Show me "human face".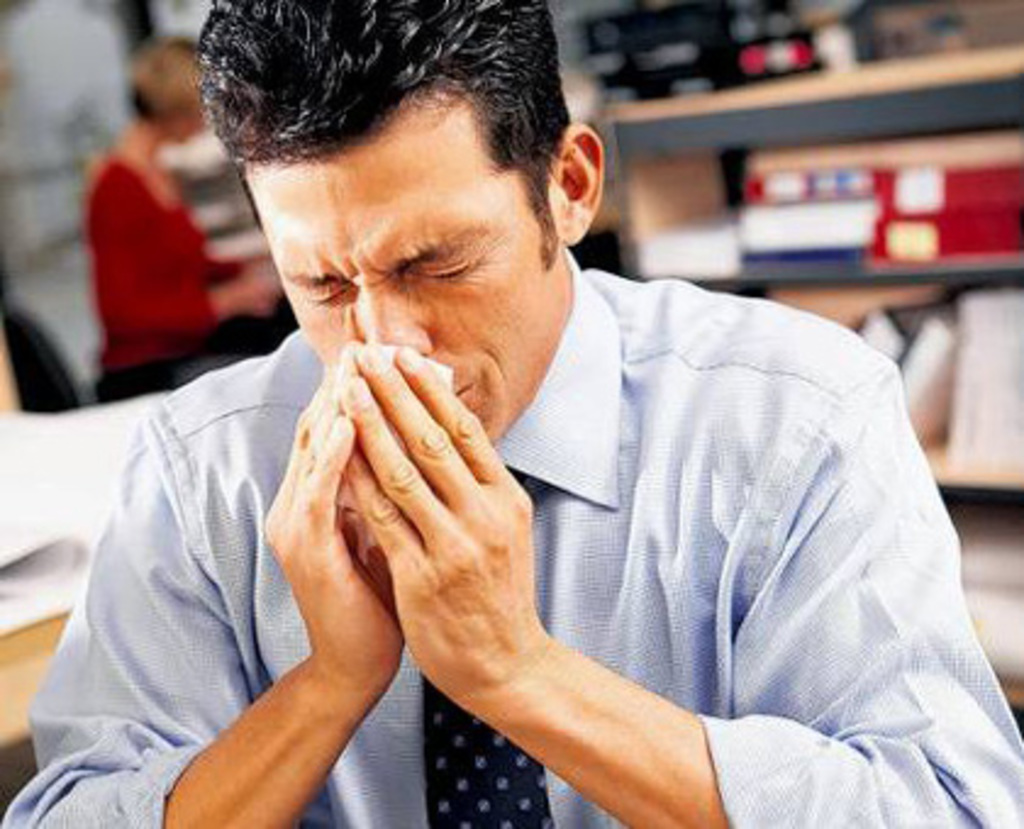
"human face" is here: x1=244, y1=105, x2=573, y2=441.
